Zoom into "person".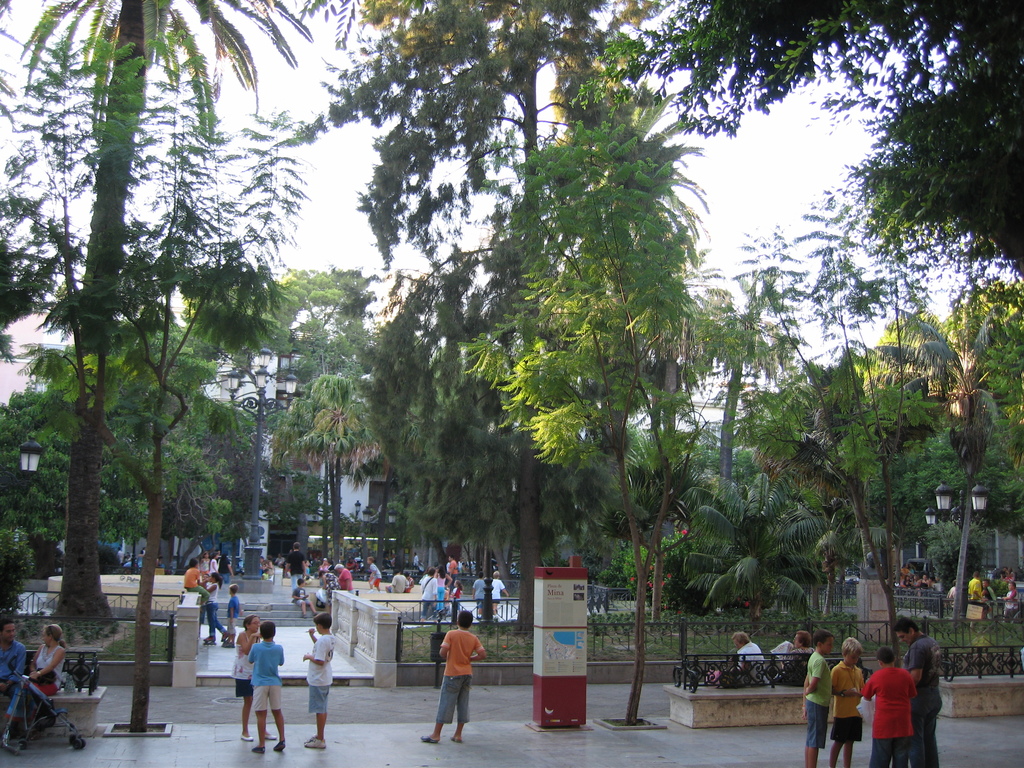
Zoom target: x1=249 y1=621 x2=290 y2=757.
